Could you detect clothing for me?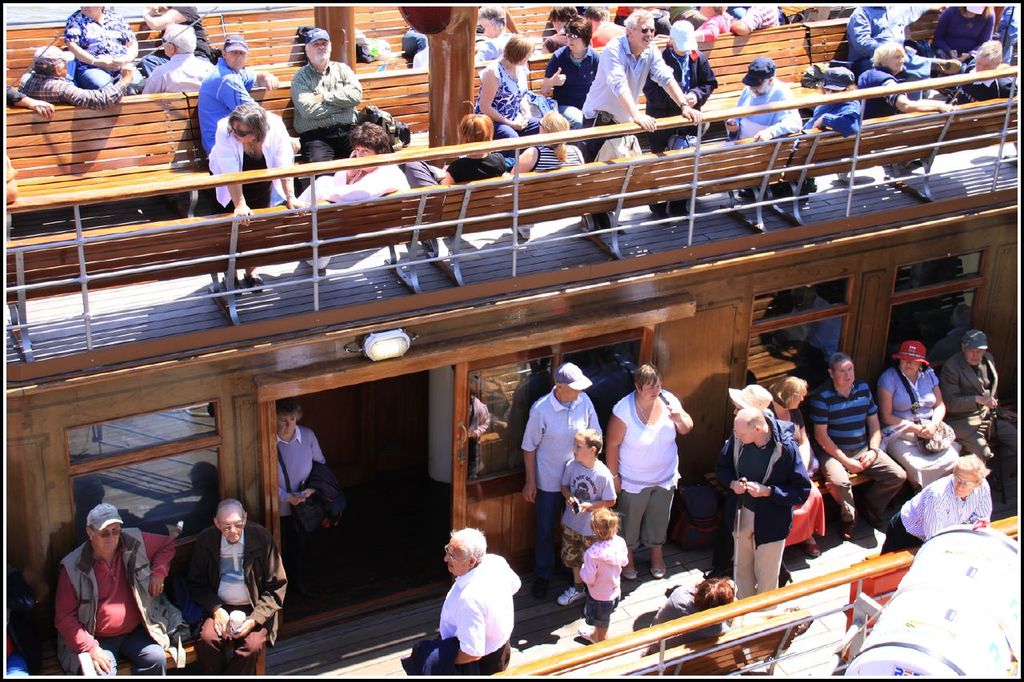
Detection result: box(527, 388, 598, 580).
